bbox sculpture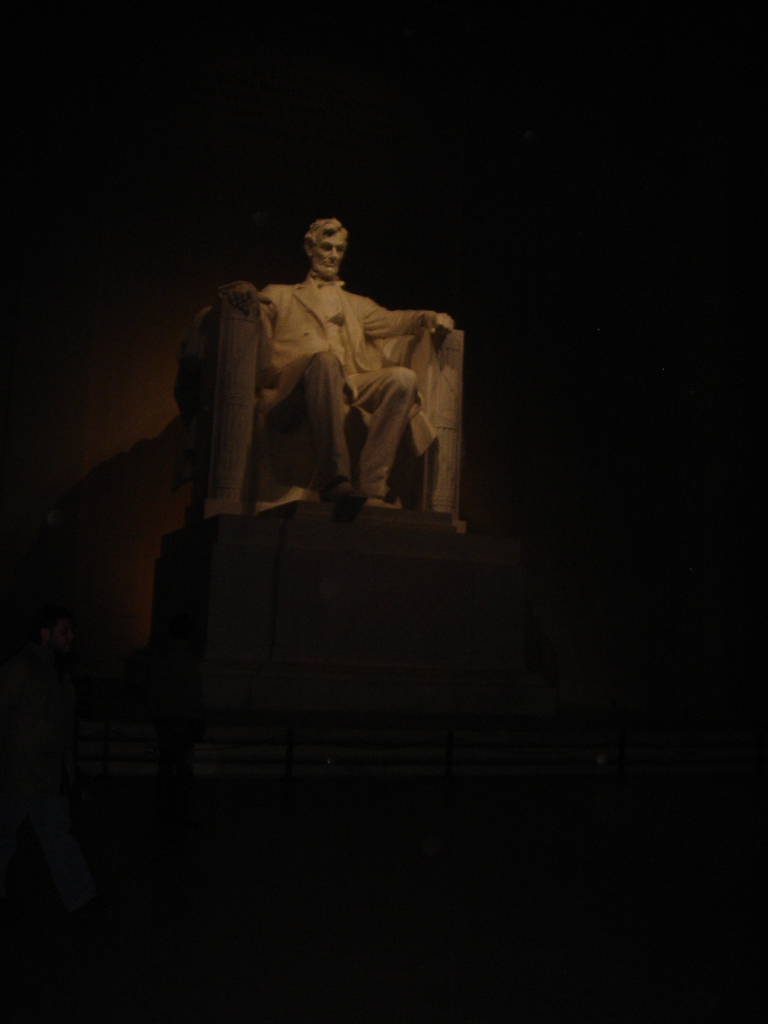
<box>161,212,472,556</box>
